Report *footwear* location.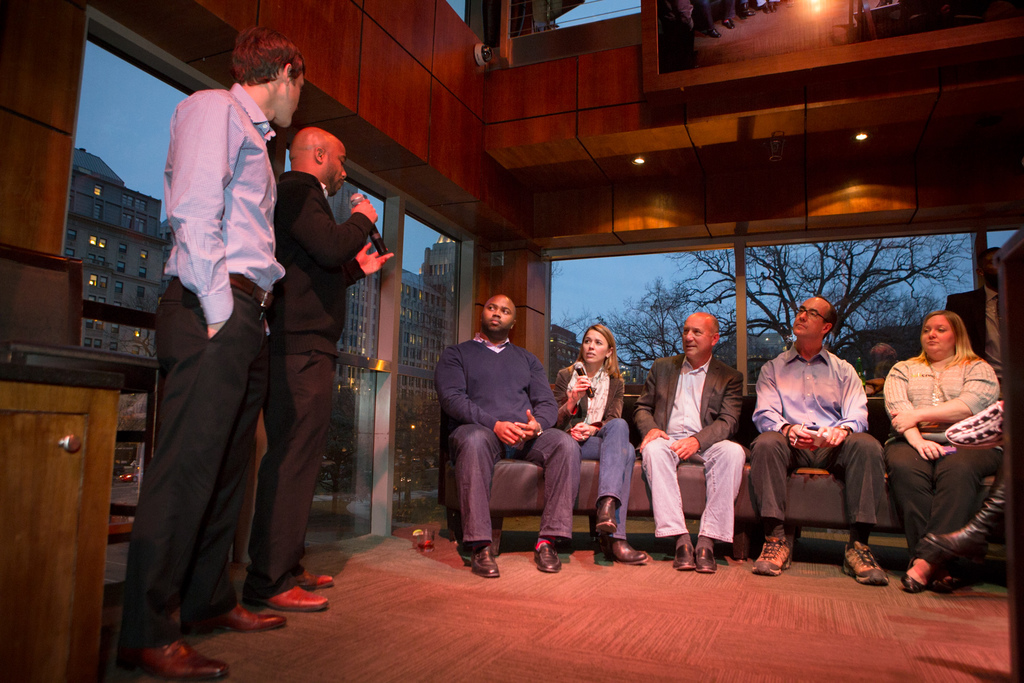
Report: crop(594, 536, 650, 567).
